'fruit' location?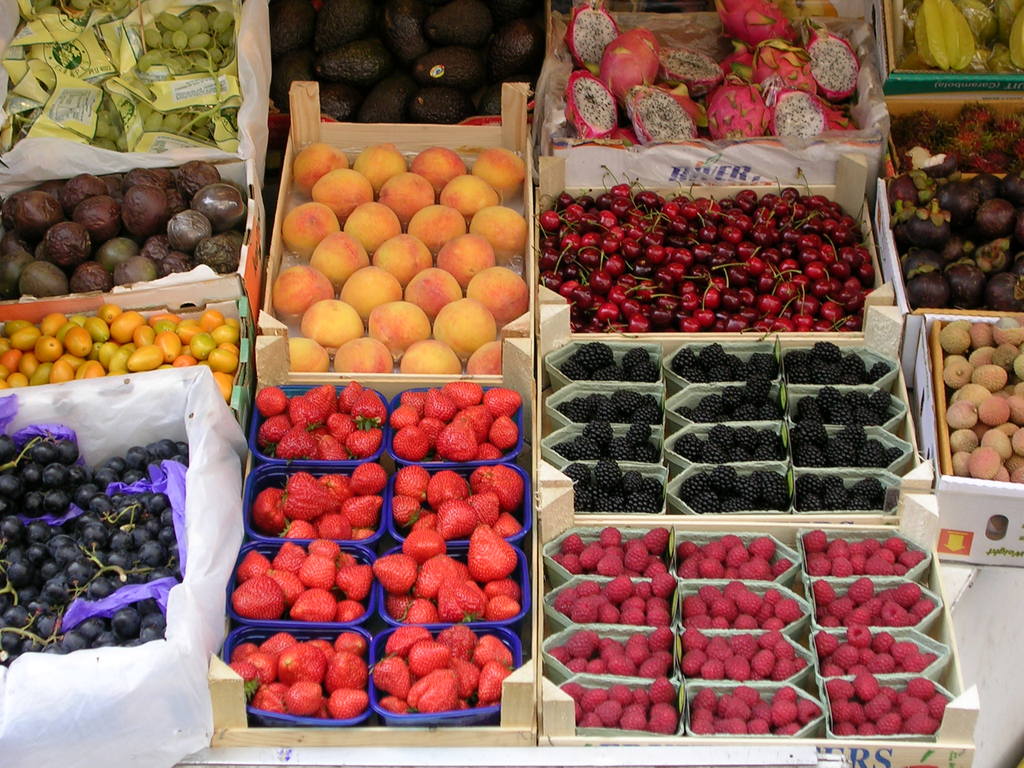
bbox(904, 0, 1023, 76)
